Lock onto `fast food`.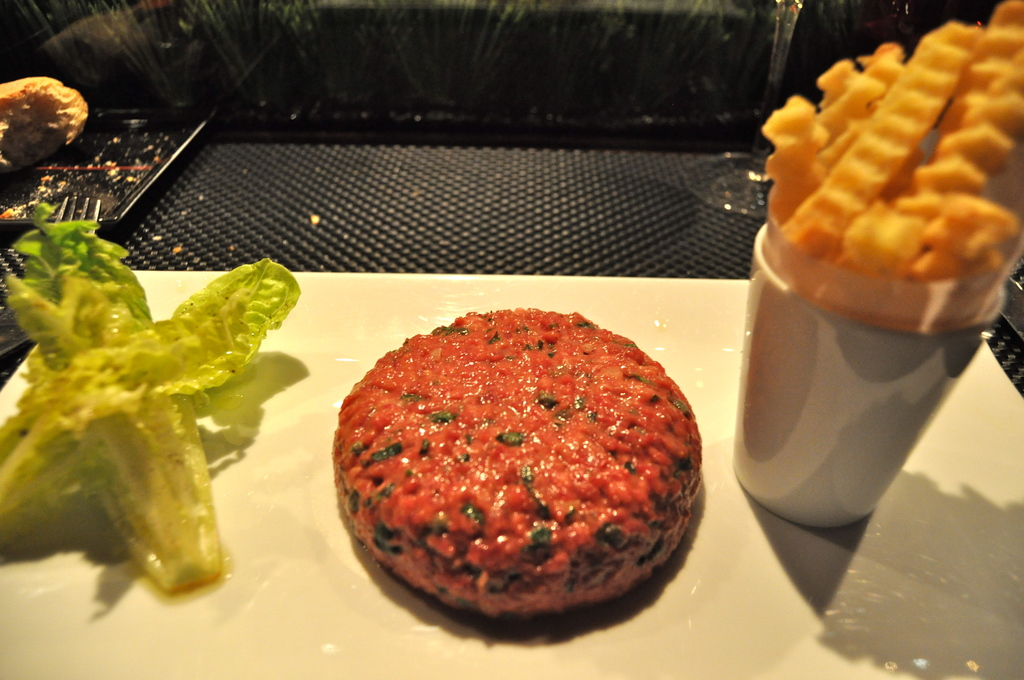
Locked: bbox(0, 74, 88, 170).
